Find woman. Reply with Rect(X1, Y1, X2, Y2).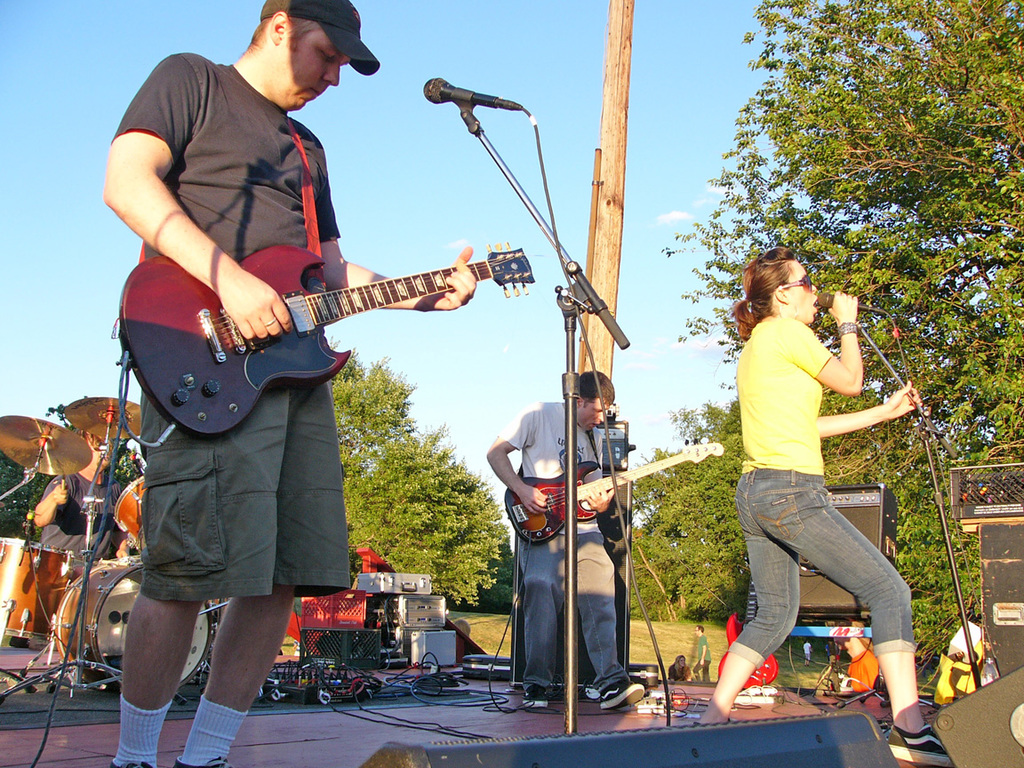
Rect(668, 652, 692, 679).
